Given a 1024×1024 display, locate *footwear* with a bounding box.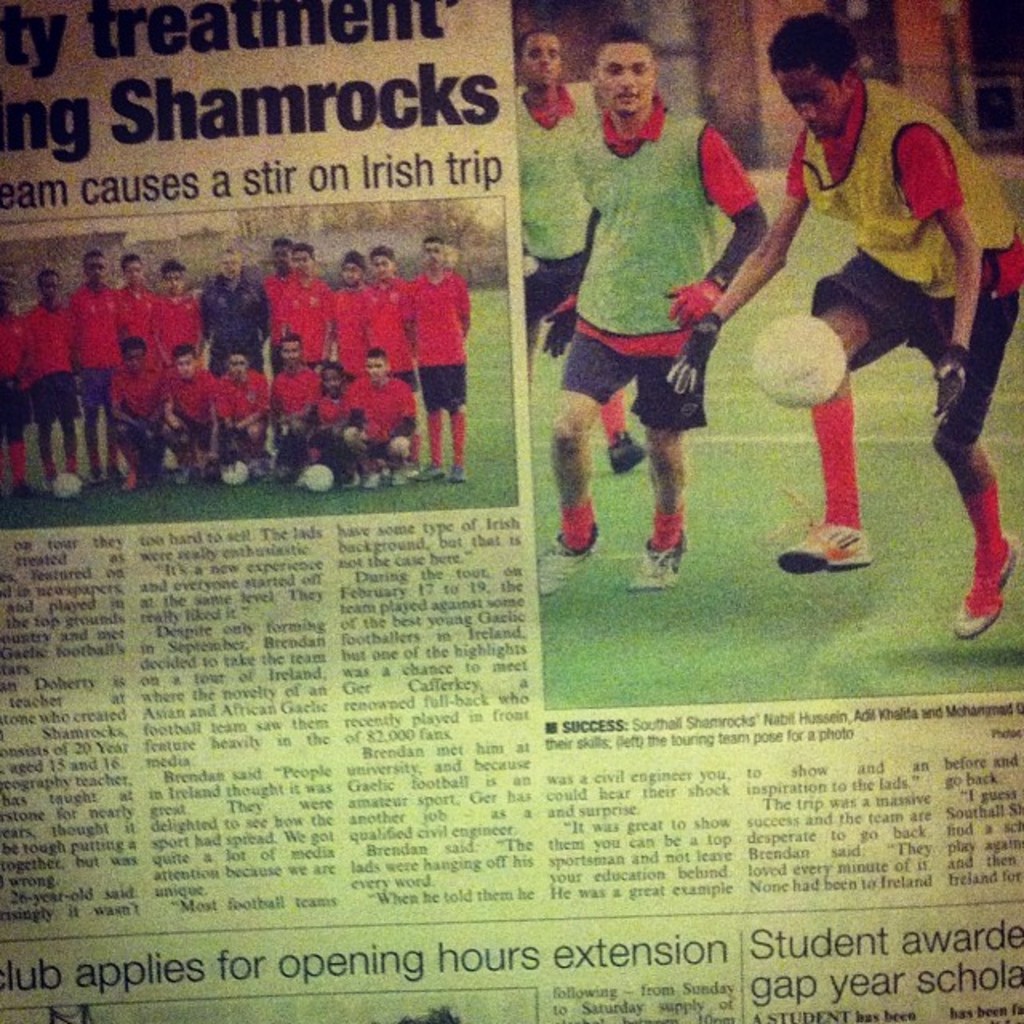
Located: <region>627, 520, 685, 595</region>.
